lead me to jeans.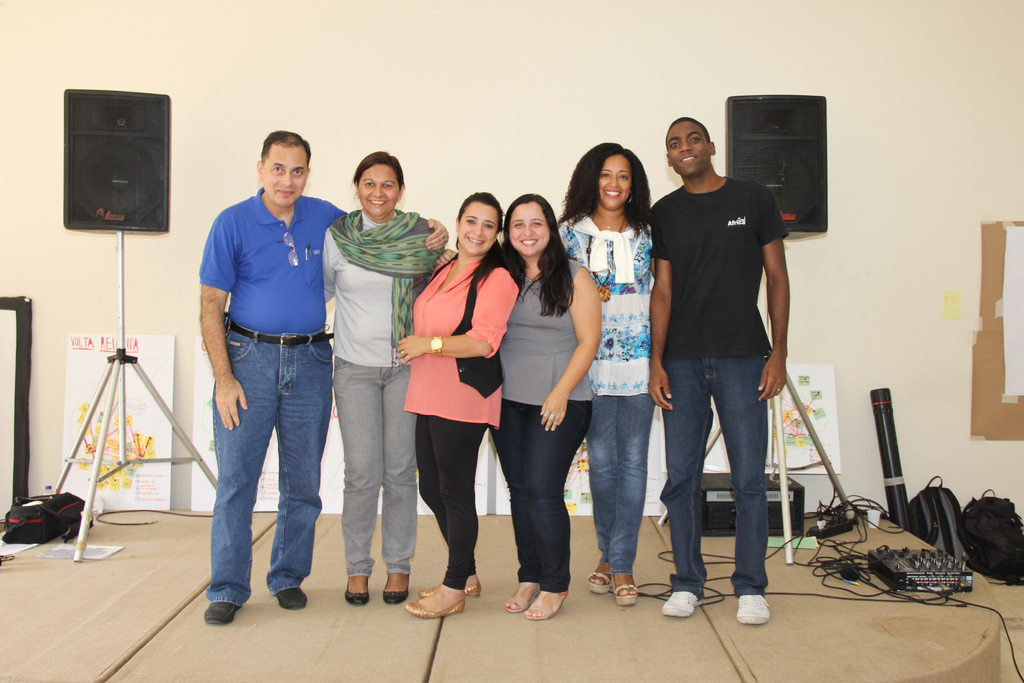
Lead to rect(489, 404, 590, 591).
